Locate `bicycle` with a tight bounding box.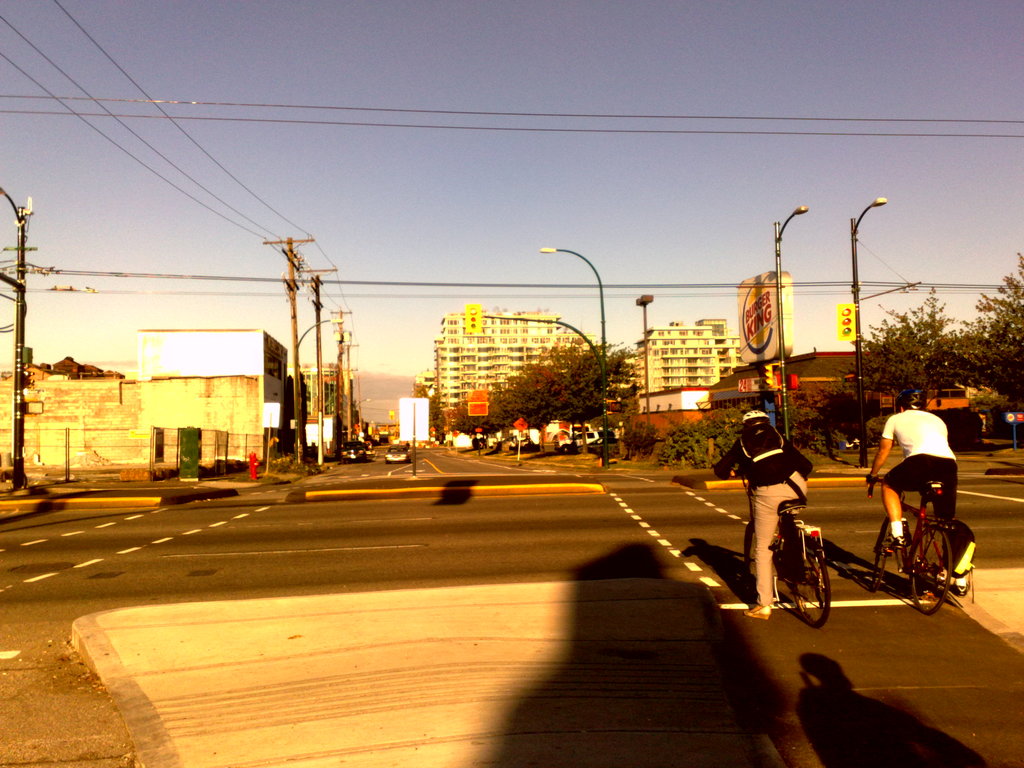
pyautogui.locateOnScreen(877, 485, 972, 611).
